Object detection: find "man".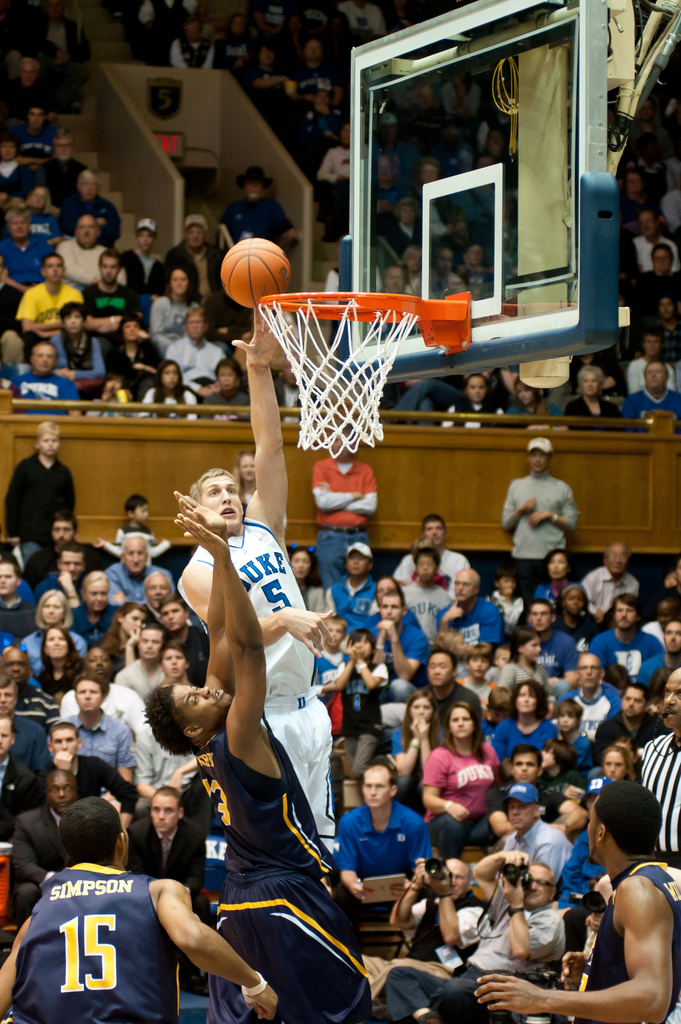
bbox=[365, 147, 412, 224].
